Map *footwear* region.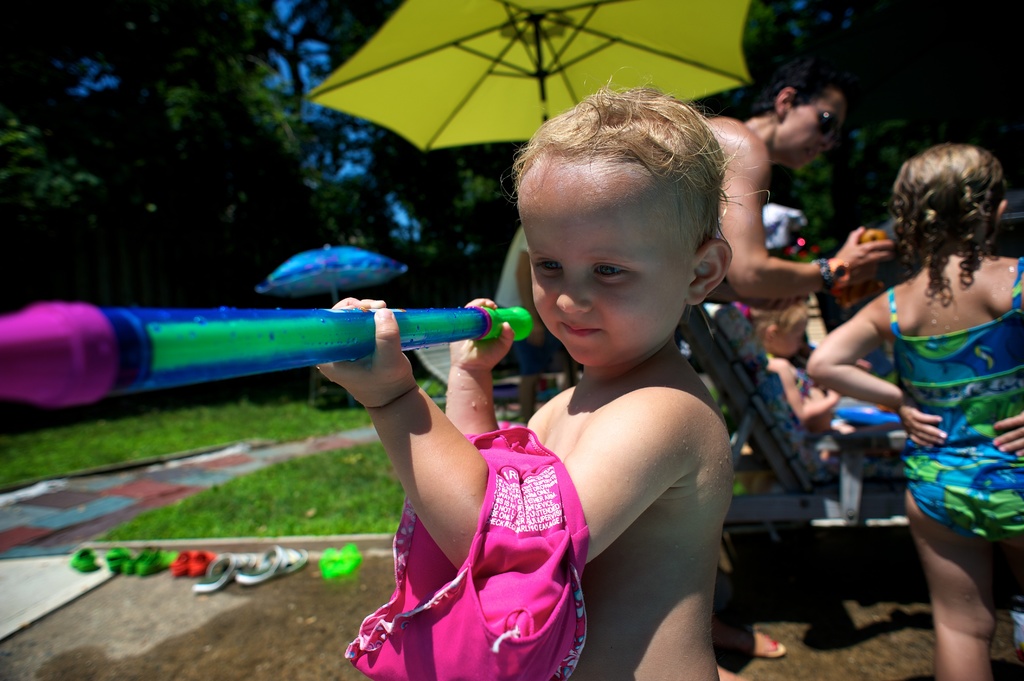
Mapped to 758, 642, 785, 658.
